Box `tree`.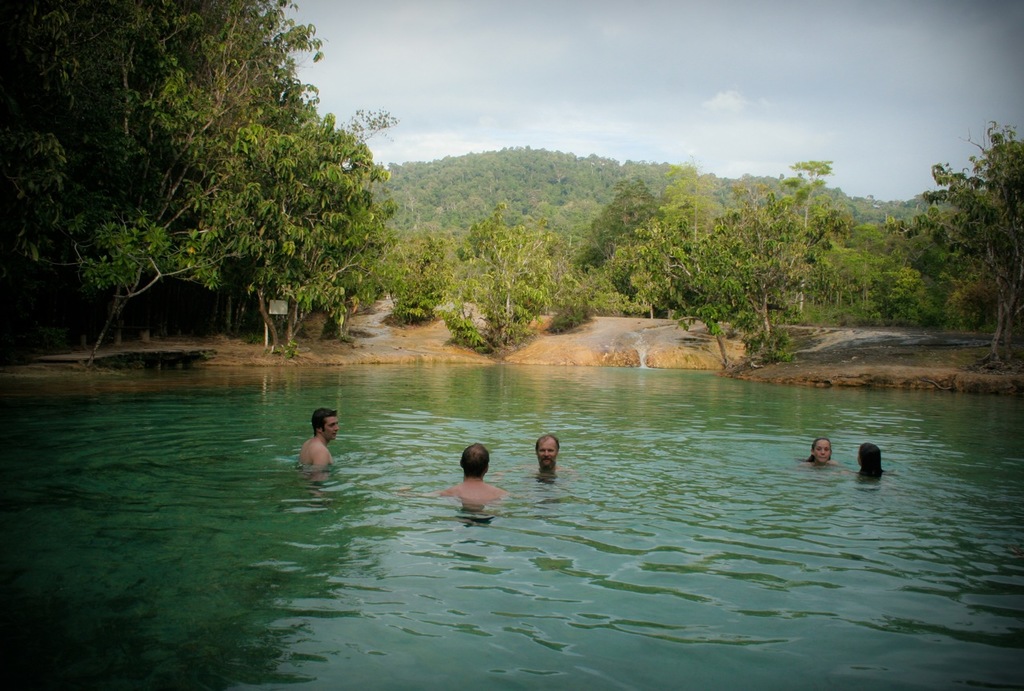
bbox=[0, 0, 316, 356].
